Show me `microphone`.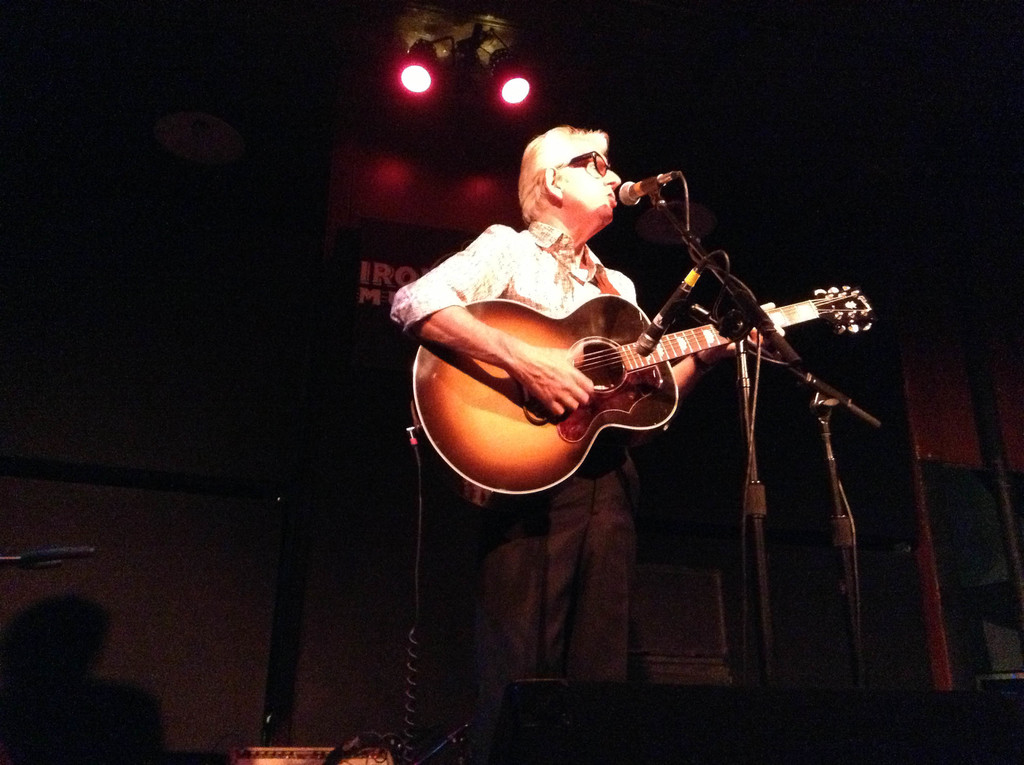
`microphone` is here: 634 264 708 356.
